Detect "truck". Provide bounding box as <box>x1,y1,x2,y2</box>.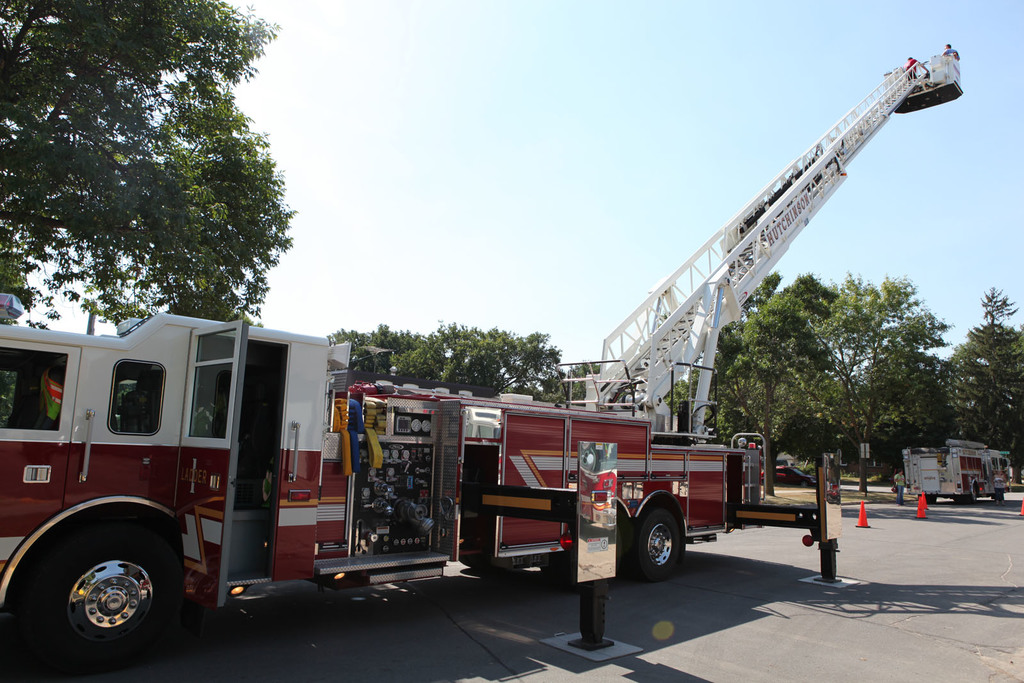
<box>11,325,739,642</box>.
